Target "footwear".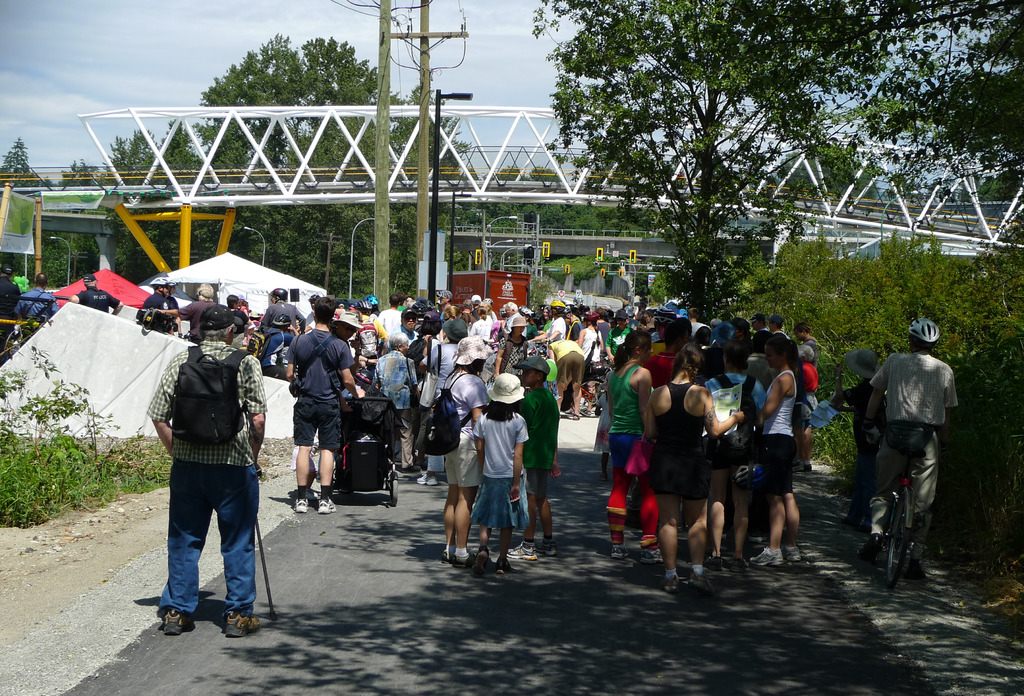
Target region: [left=706, top=553, right=727, bottom=571].
